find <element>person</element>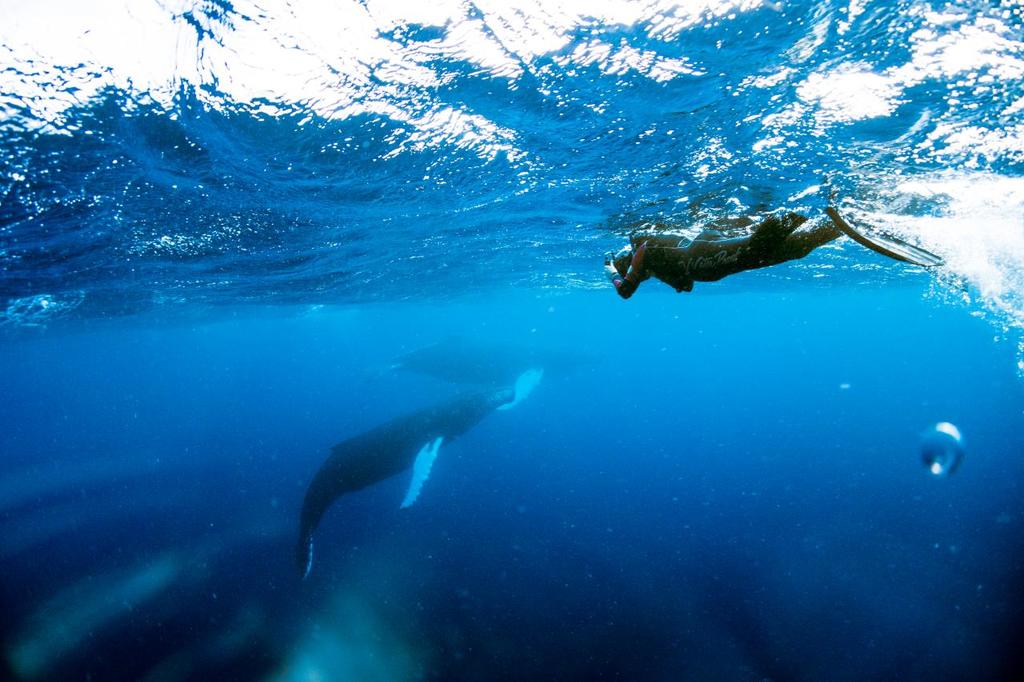
x1=619 y1=188 x2=882 y2=328
